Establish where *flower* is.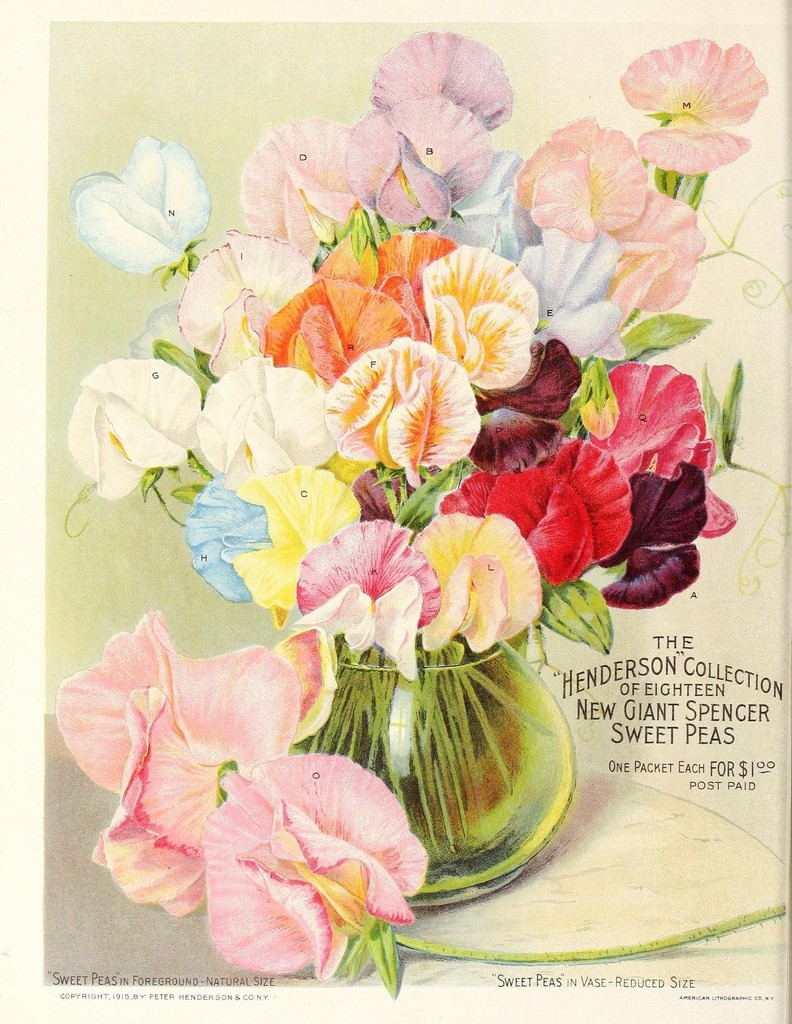
Established at locate(77, 132, 213, 280).
